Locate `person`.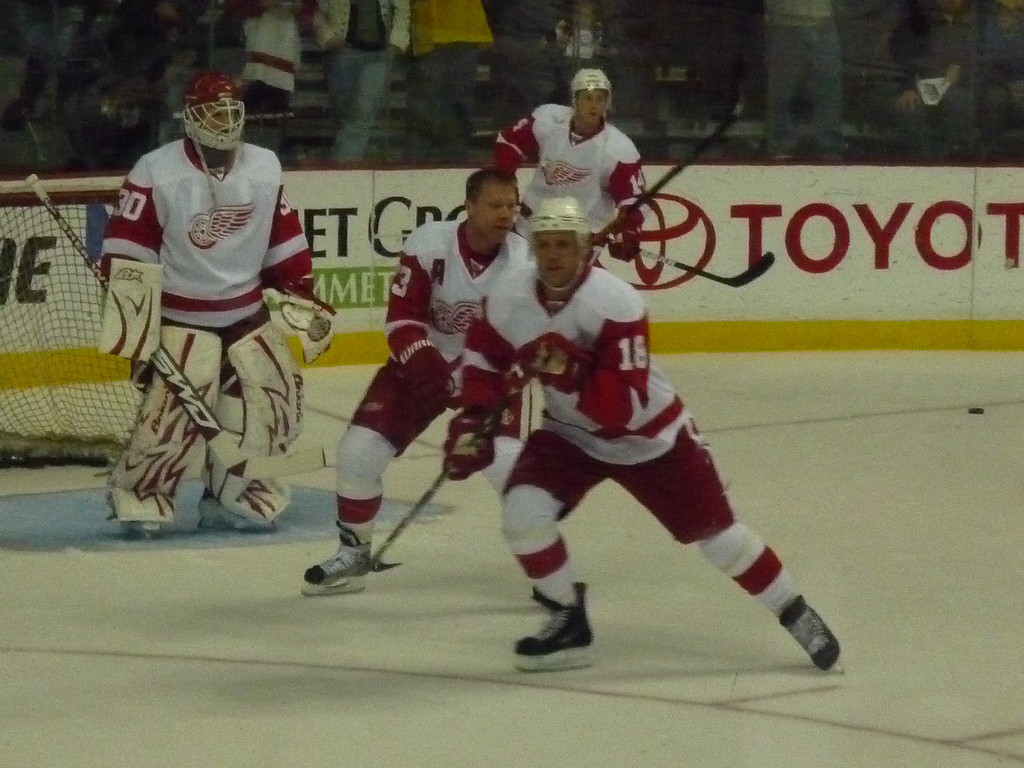
Bounding box: x1=117 y1=72 x2=313 y2=563.
